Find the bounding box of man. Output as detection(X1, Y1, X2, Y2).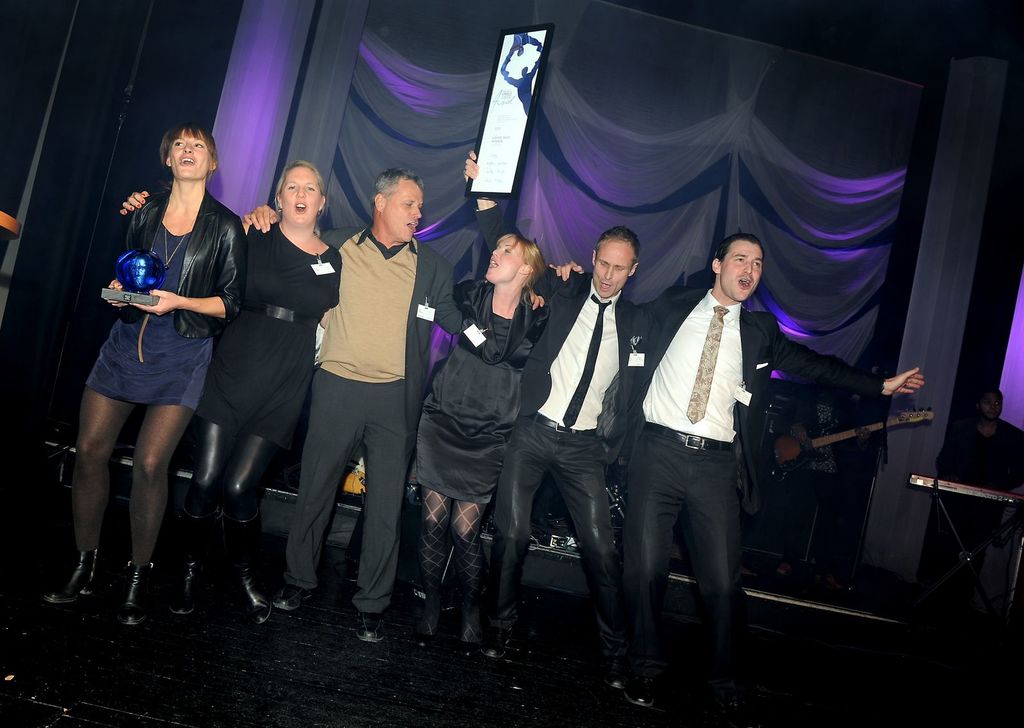
detection(463, 160, 653, 711).
